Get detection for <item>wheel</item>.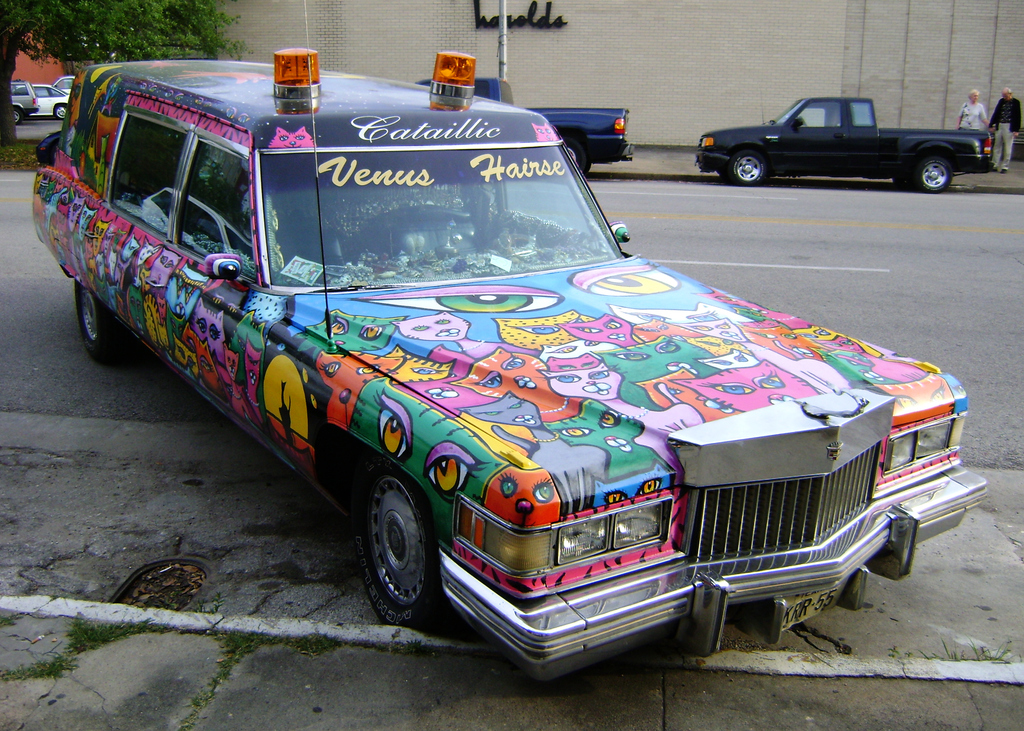
Detection: bbox=(894, 175, 913, 190).
